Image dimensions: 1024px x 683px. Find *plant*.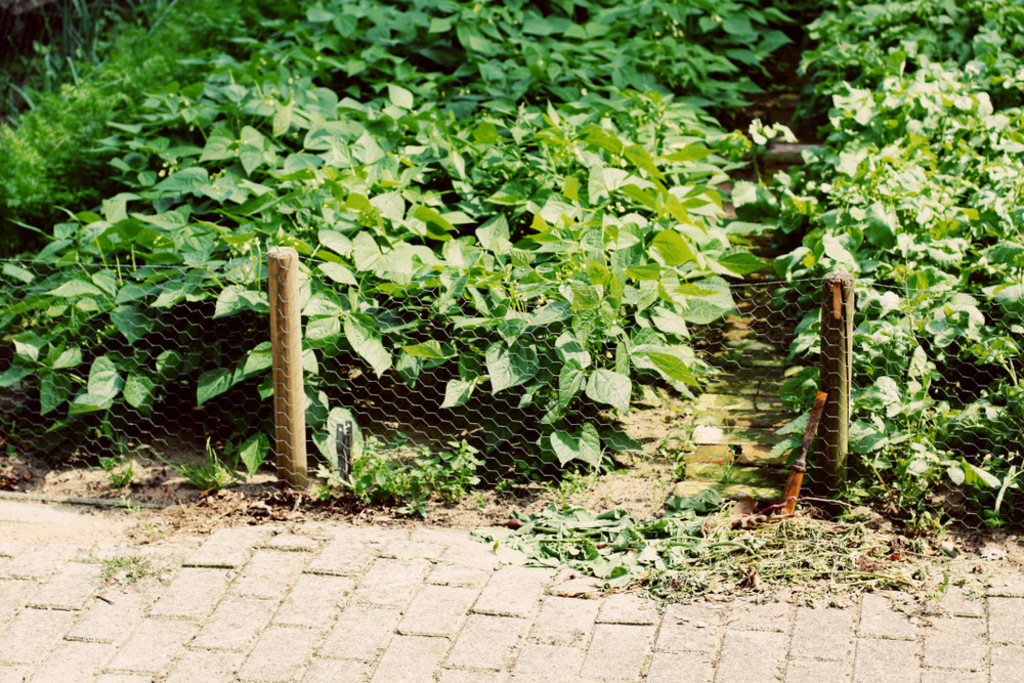
(9,15,888,552).
